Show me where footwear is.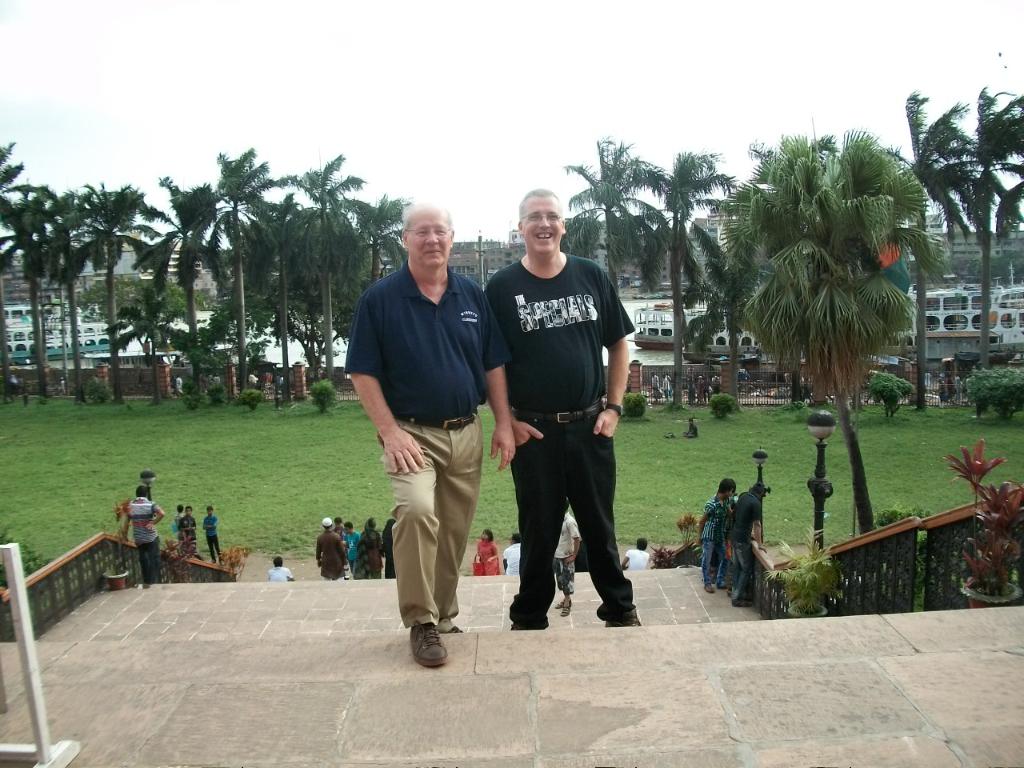
footwear is at (left=556, top=599, right=572, bottom=607).
